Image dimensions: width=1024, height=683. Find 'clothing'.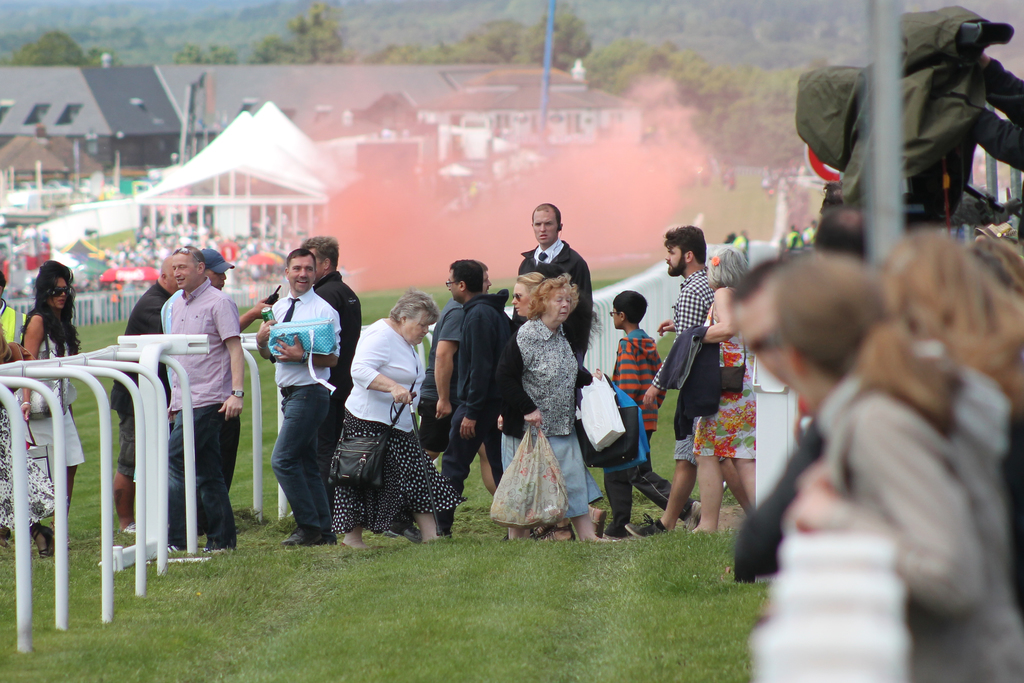
bbox=[110, 240, 759, 528].
